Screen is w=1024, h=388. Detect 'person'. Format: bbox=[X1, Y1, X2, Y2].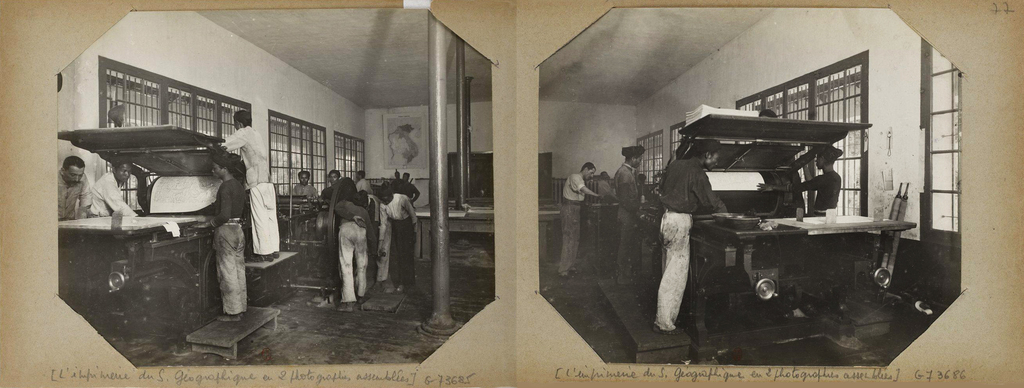
bbox=[196, 151, 253, 320].
